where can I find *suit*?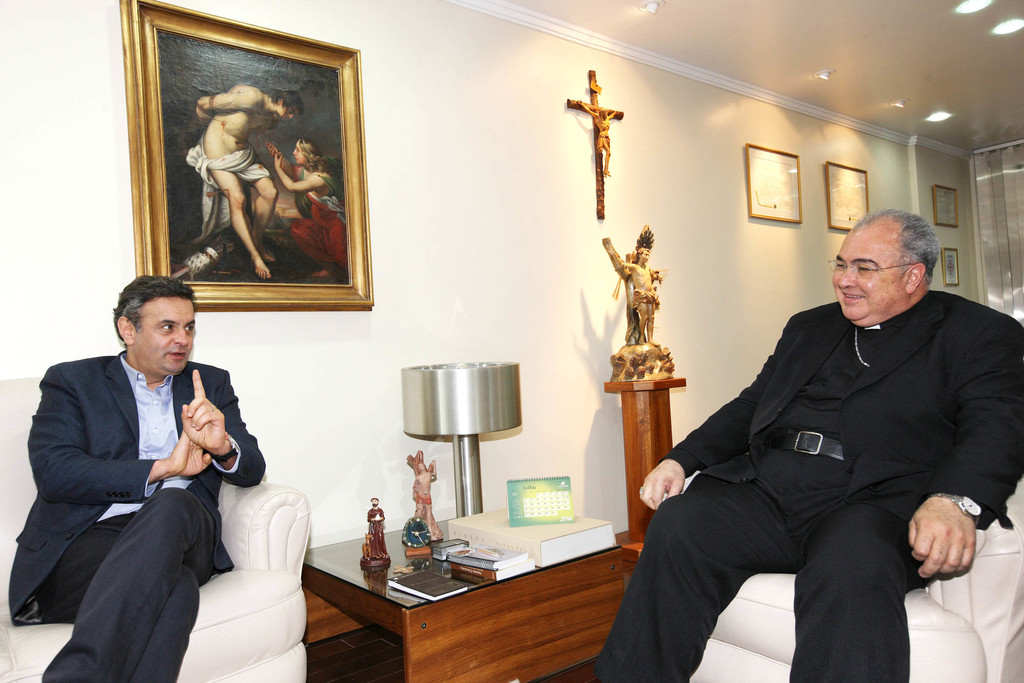
You can find it at [x1=7, y1=352, x2=266, y2=682].
